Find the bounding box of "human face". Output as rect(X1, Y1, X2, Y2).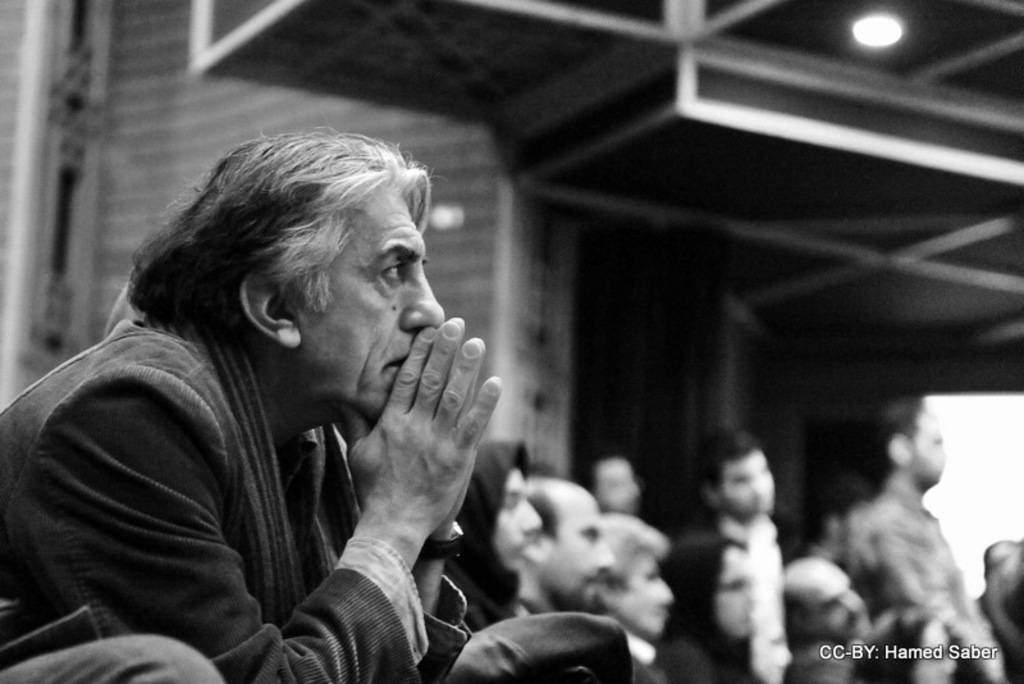
rect(613, 539, 671, 635).
